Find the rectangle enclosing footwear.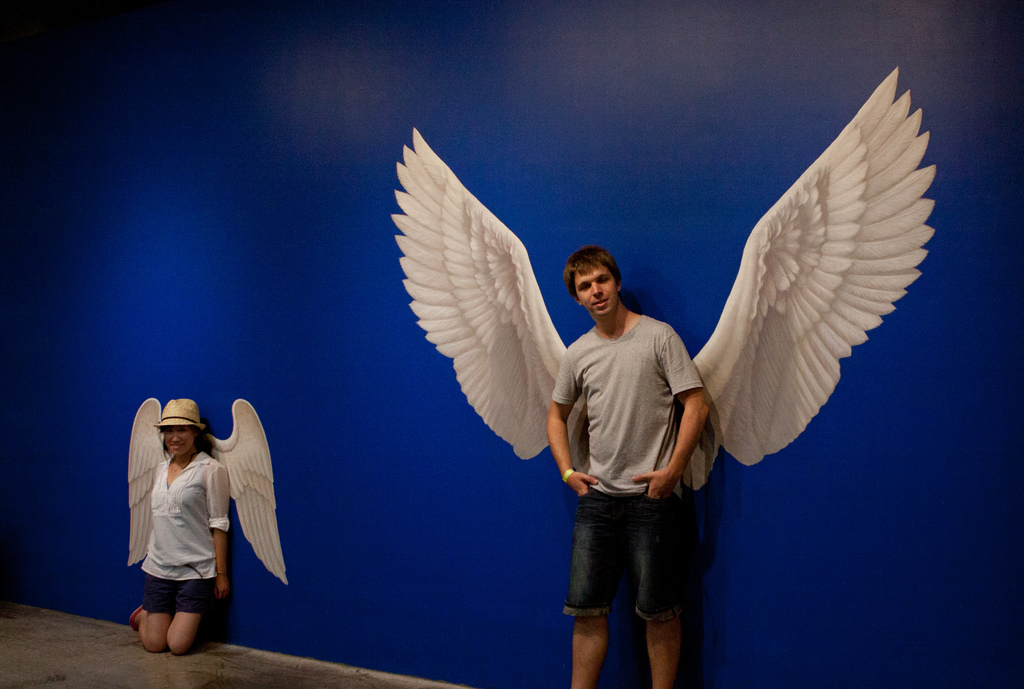
<bbox>129, 604, 144, 625</bbox>.
